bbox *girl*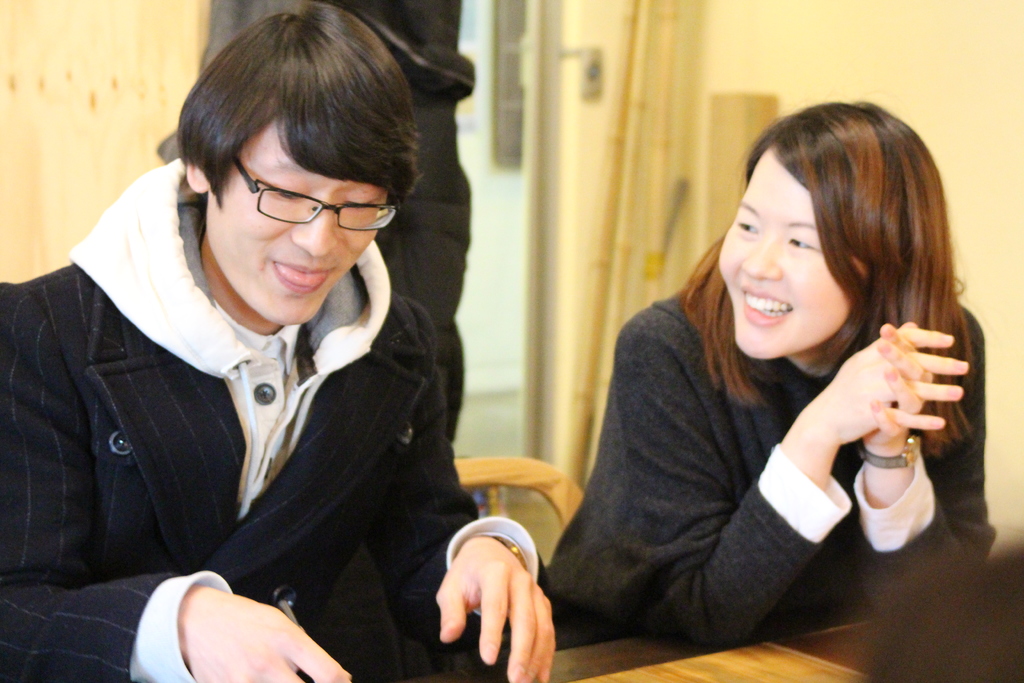
BBox(540, 100, 1002, 653)
